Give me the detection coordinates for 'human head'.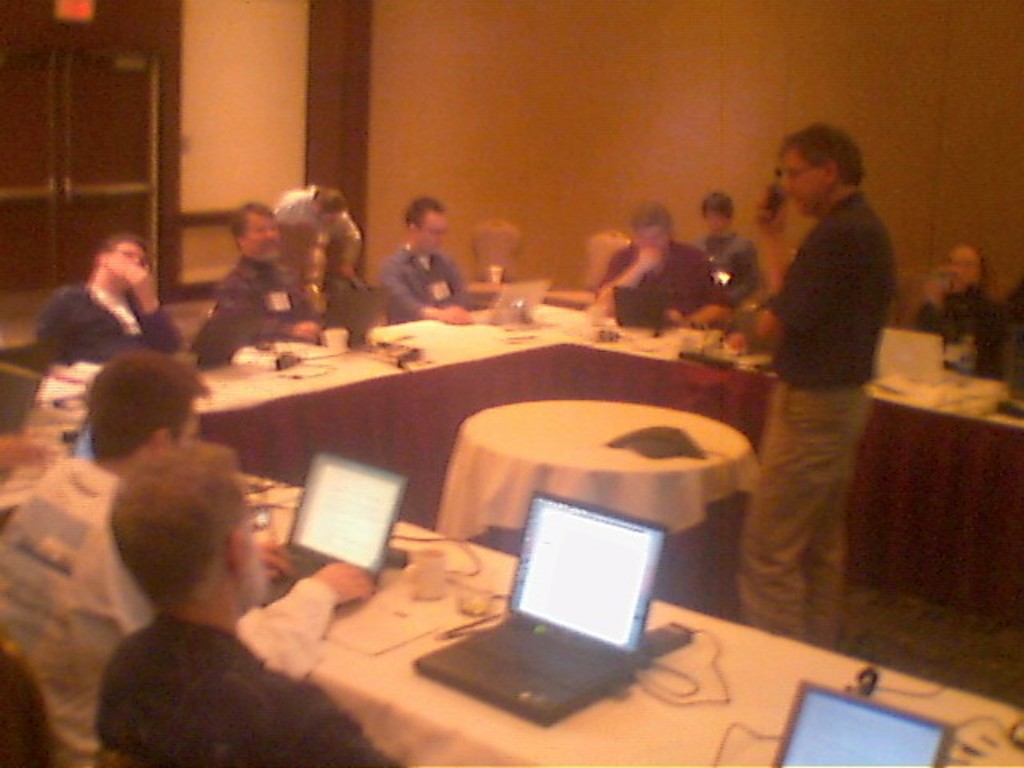
bbox=[232, 197, 286, 261].
